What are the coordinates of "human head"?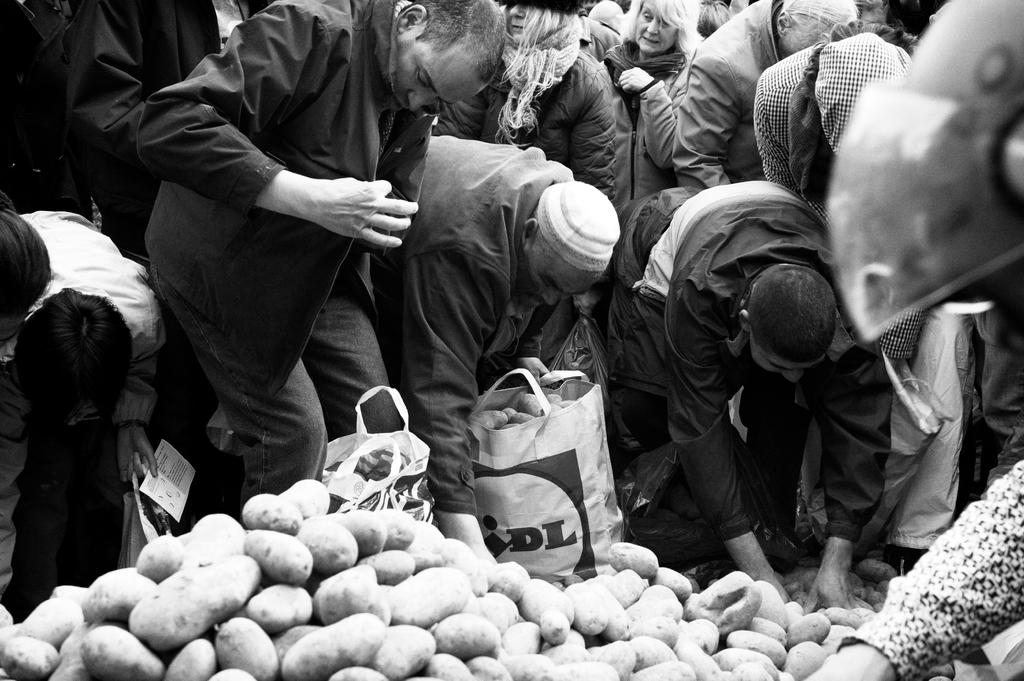
[0,212,54,354].
